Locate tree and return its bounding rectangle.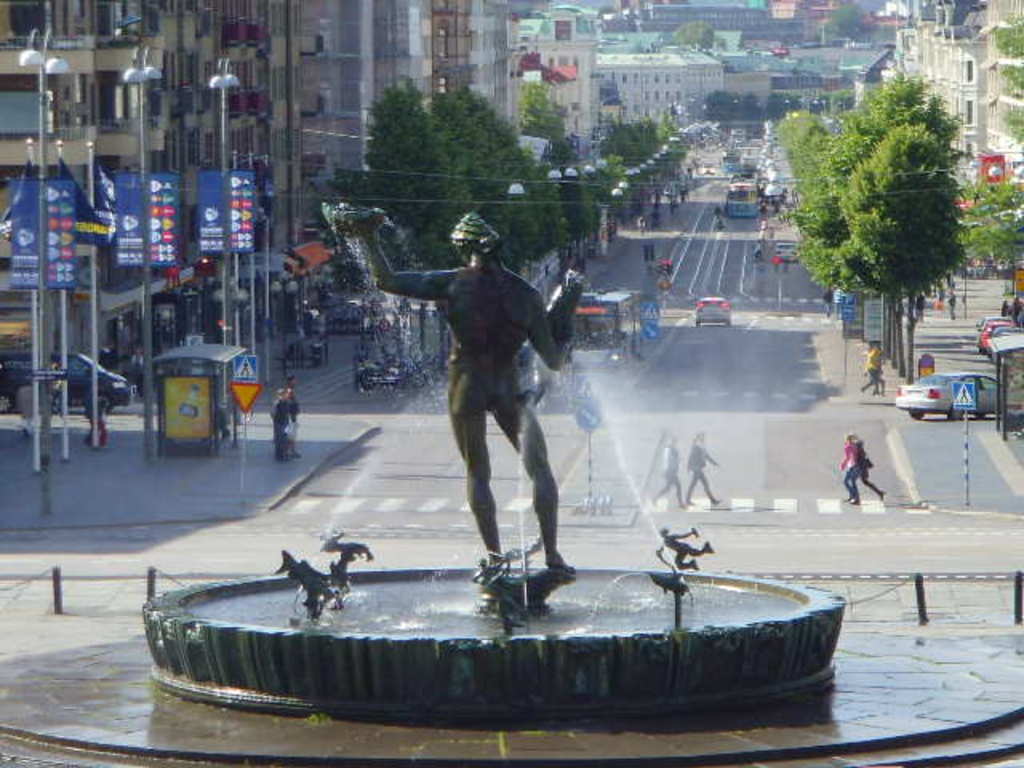
x1=997 y1=19 x2=1022 y2=146.
